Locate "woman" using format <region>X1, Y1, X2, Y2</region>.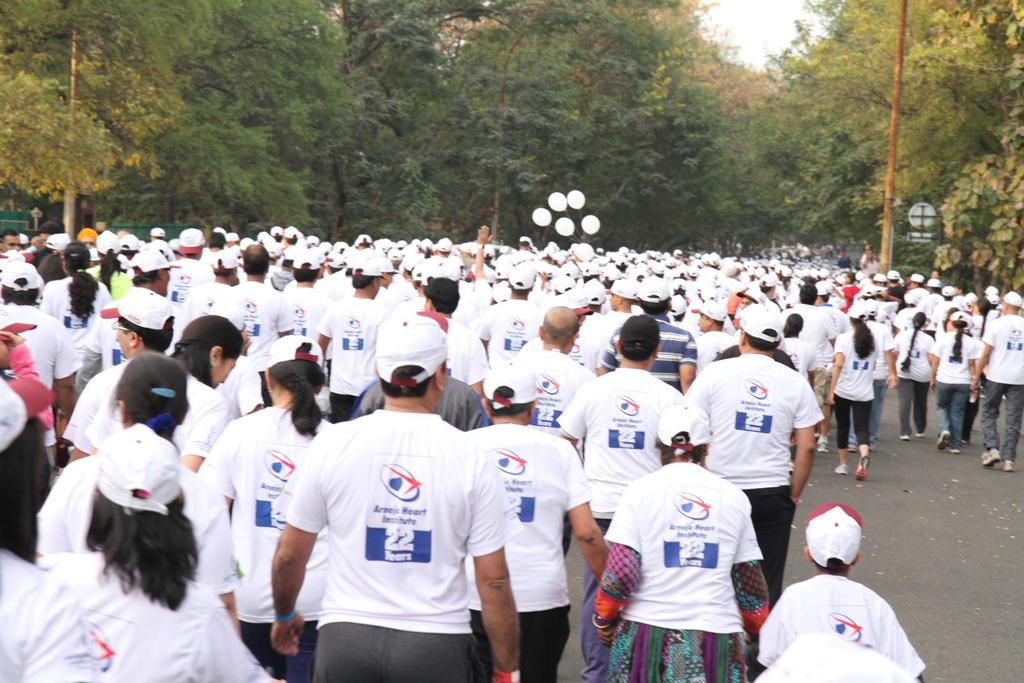
<region>886, 313, 941, 445</region>.
